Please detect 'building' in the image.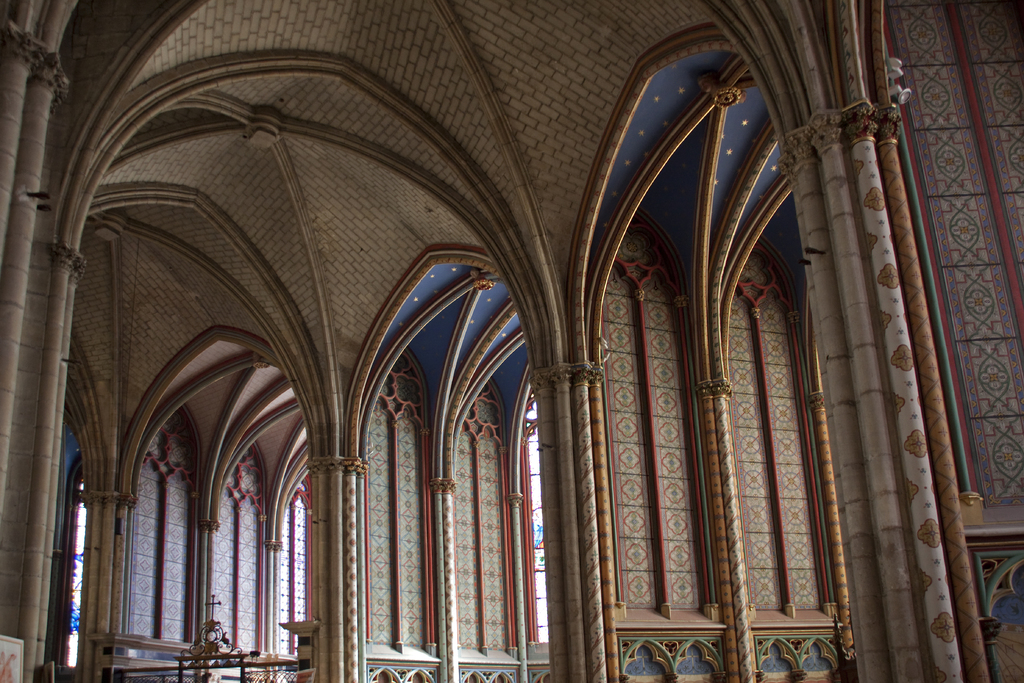
0/0/1023/682.
